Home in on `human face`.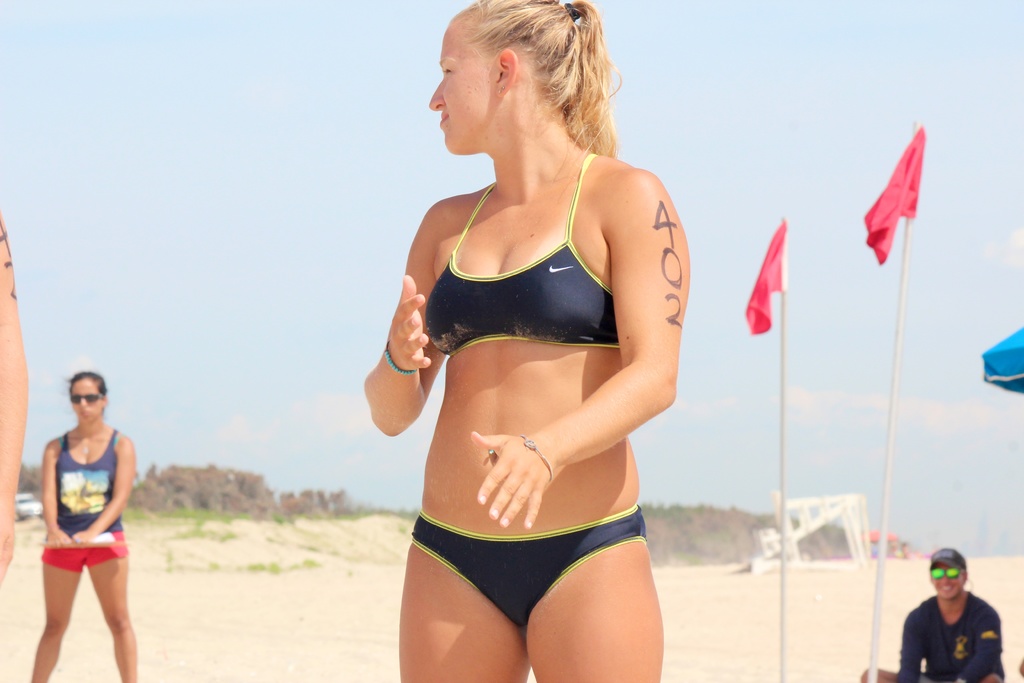
Homed in at [left=429, top=22, right=489, bottom=156].
